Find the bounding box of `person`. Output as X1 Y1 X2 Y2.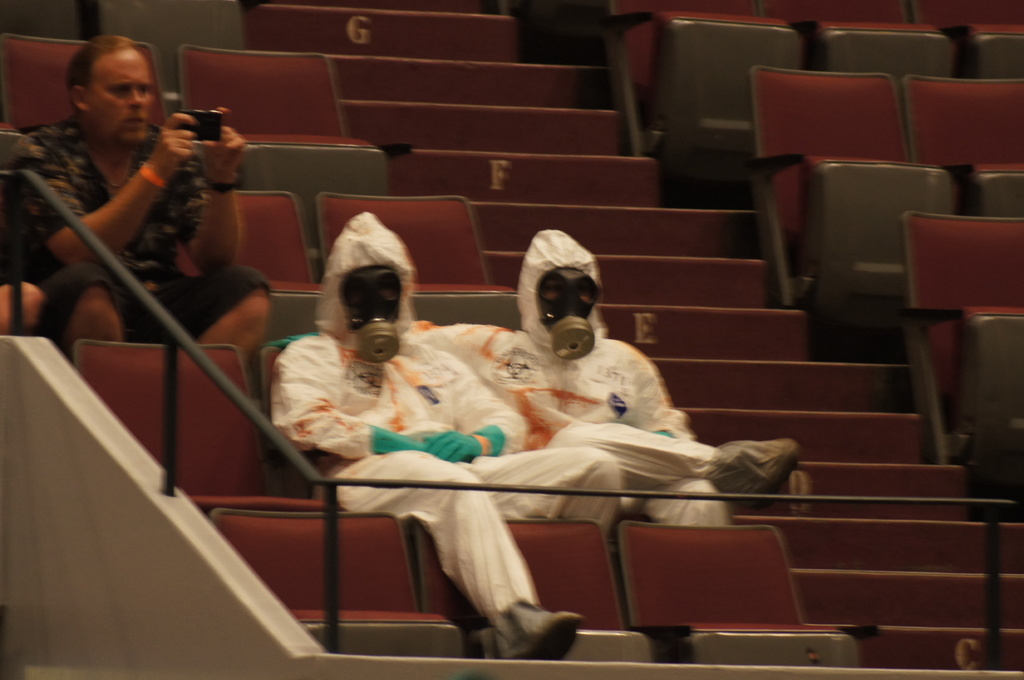
256 206 632 666.
